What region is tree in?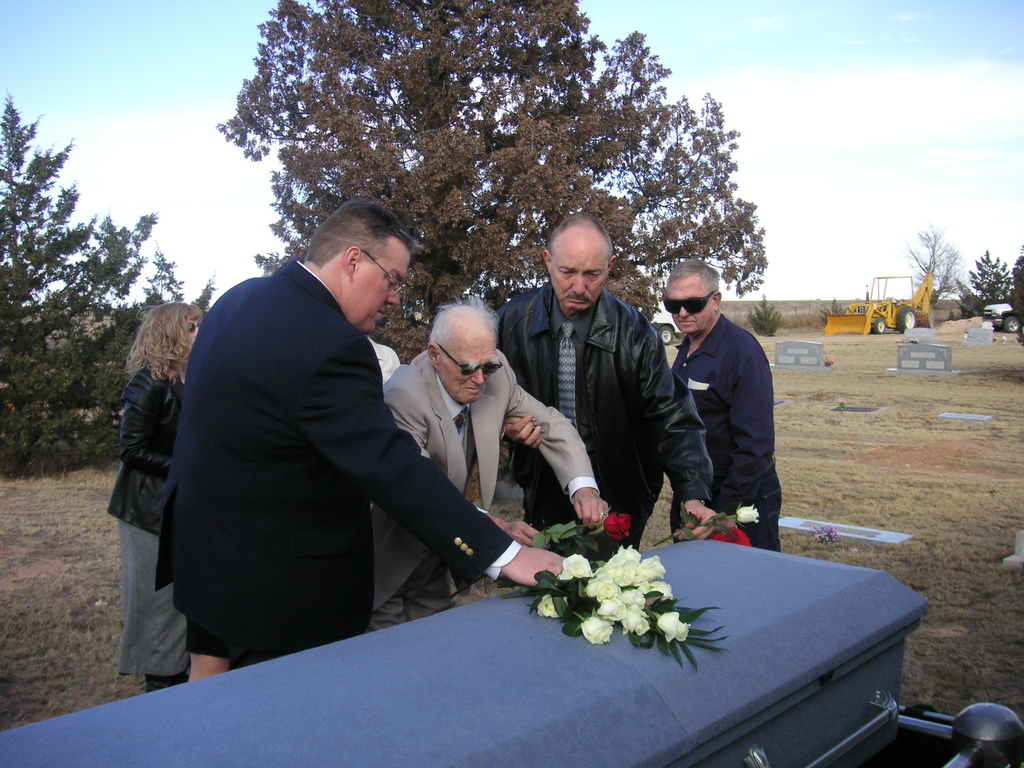
Rect(904, 230, 971, 312).
